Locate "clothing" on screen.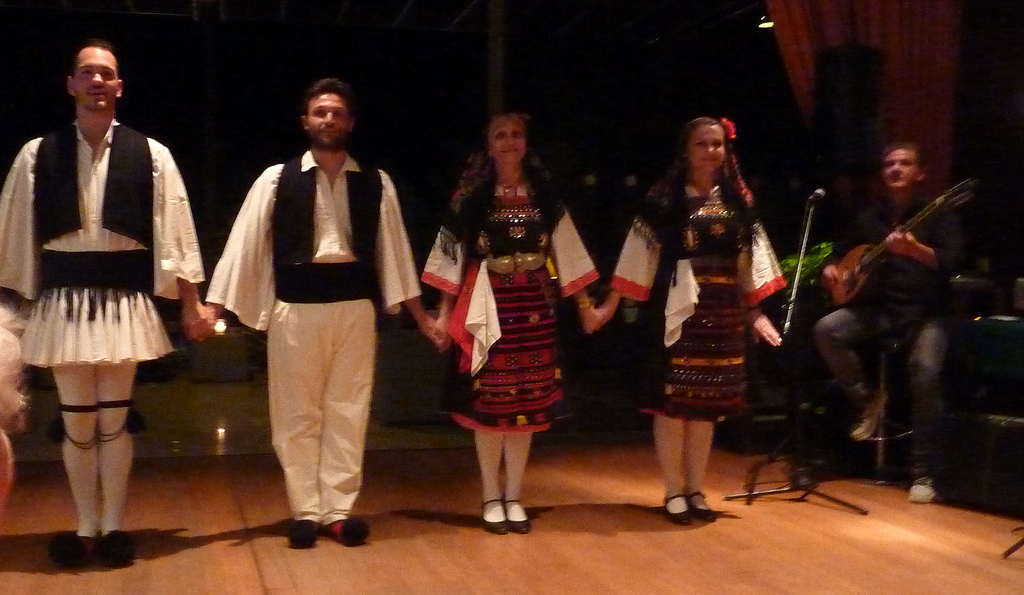
On screen at {"left": 422, "top": 180, "right": 598, "bottom": 435}.
